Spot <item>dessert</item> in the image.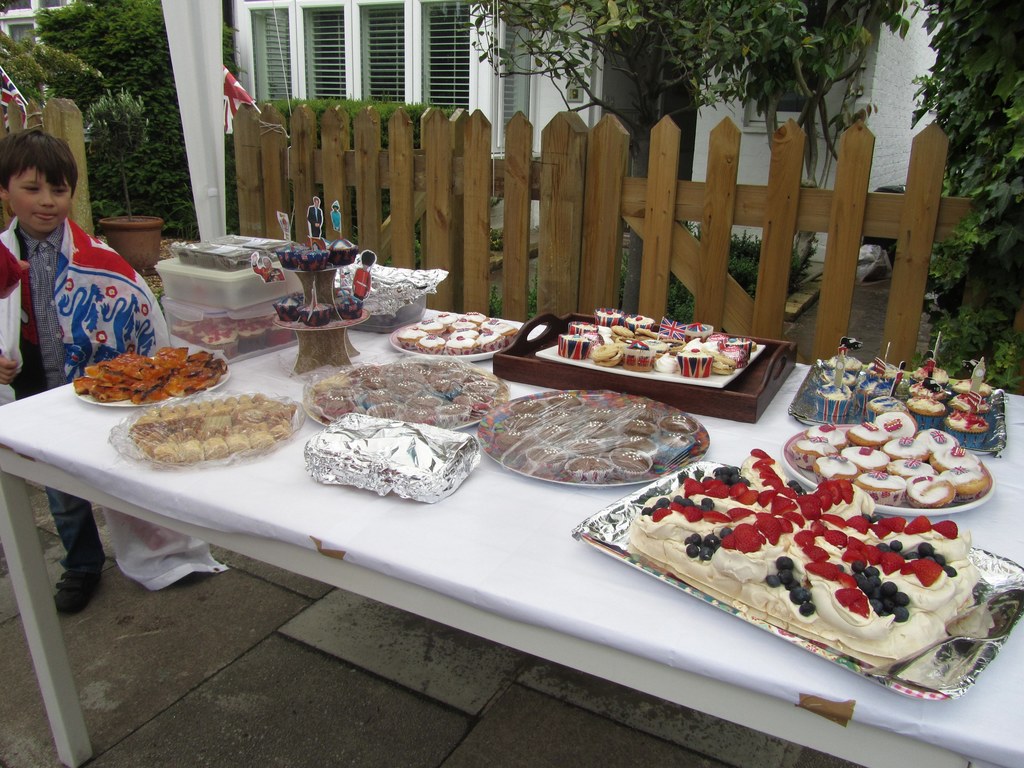
<item>dessert</item> found at x1=402 y1=310 x2=524 y2=358.
